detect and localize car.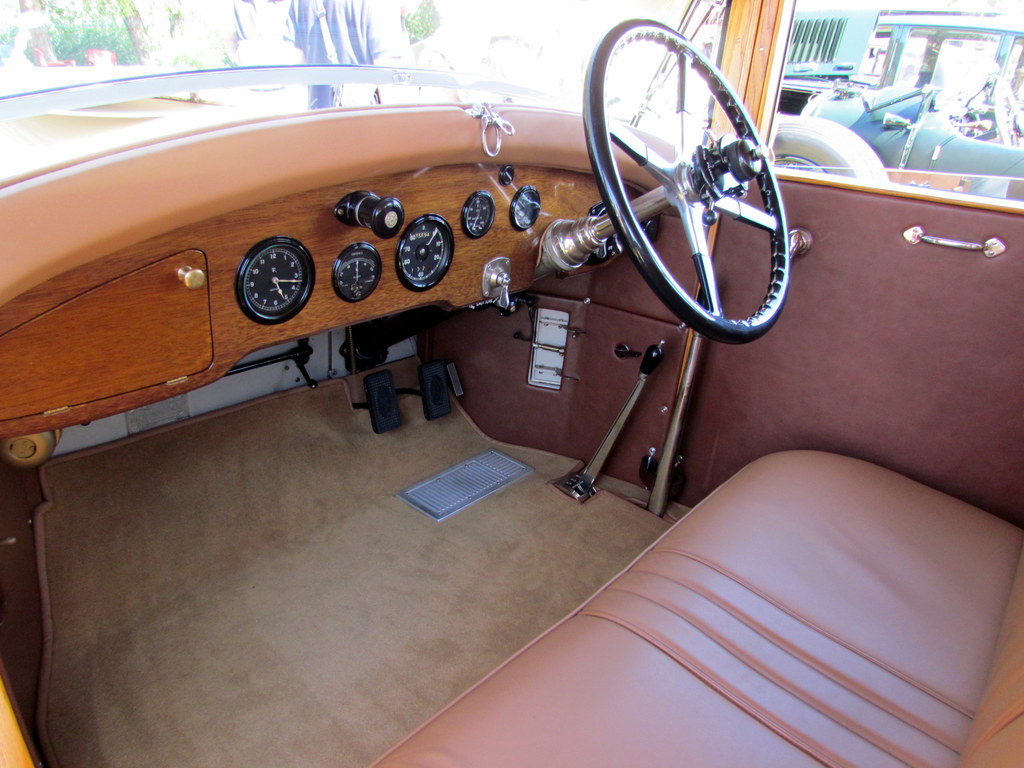
Localized at 0, 0, 1023, 767.
